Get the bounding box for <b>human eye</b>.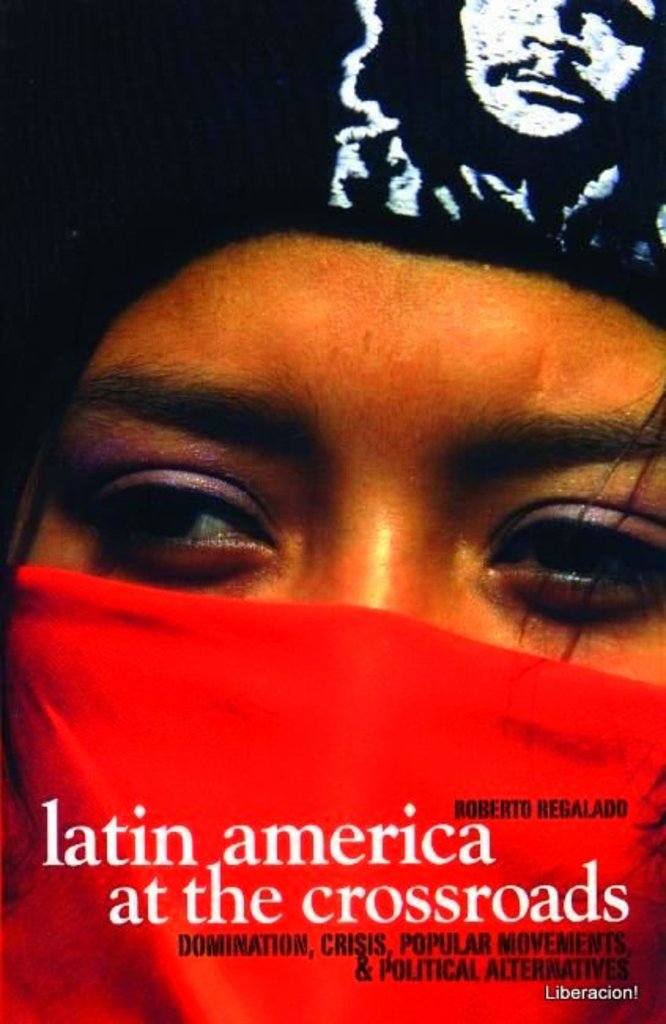
(472,492,664,627).
